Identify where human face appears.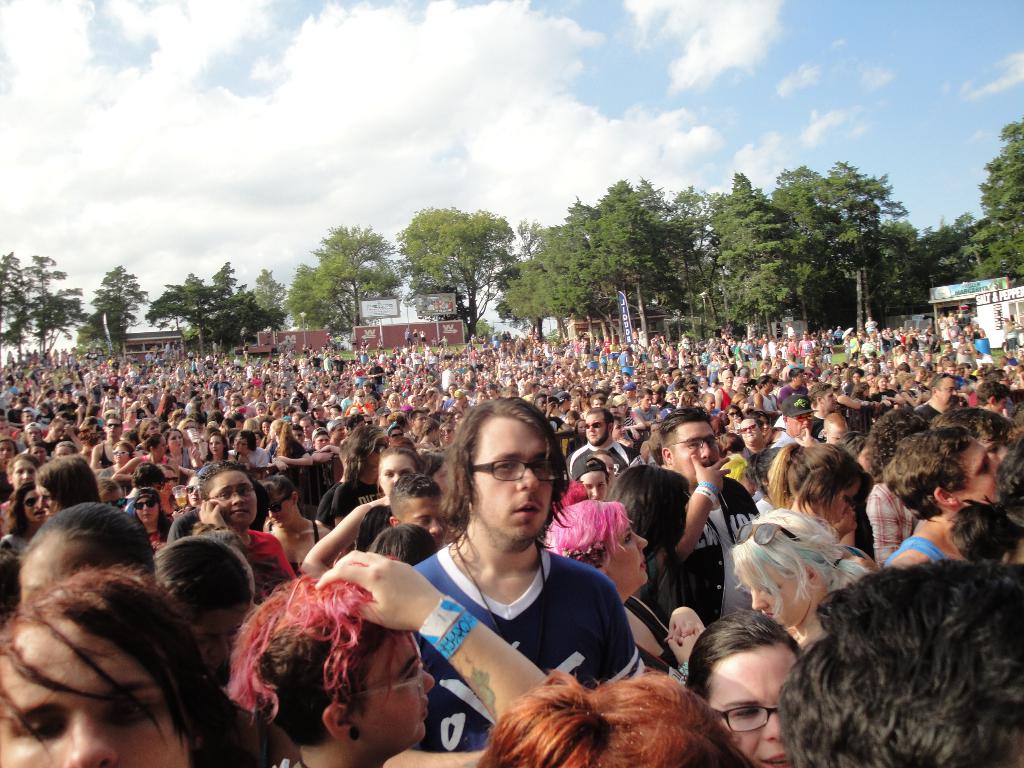
Appears at [150,428,156,431].
